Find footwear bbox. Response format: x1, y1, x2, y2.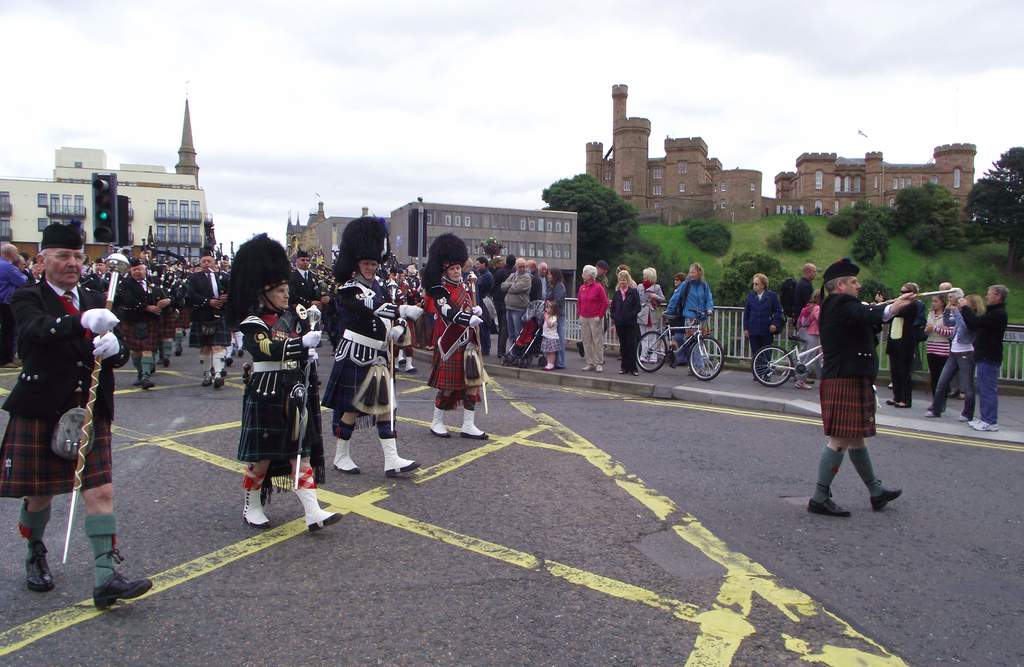
957, 412, 973, 421.
